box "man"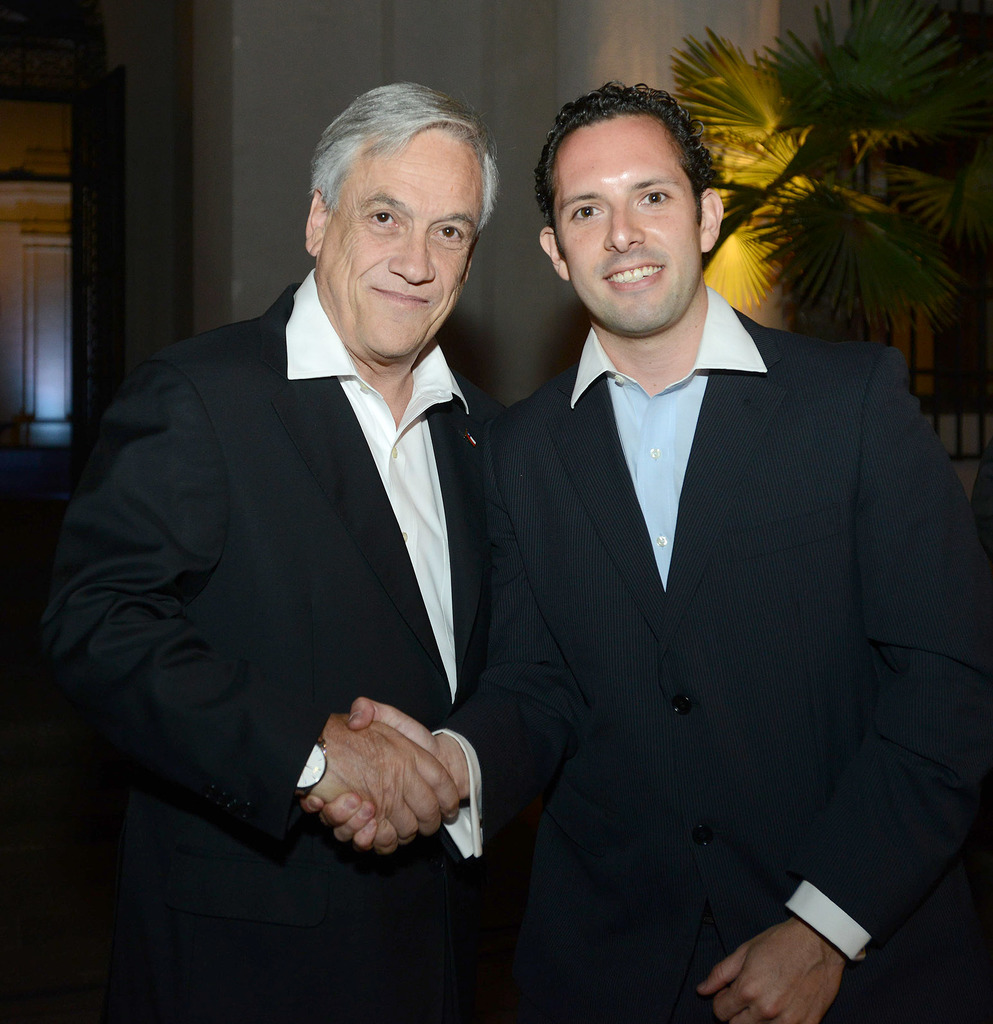
[left=49, top=83, right=501, bottom=1023]
